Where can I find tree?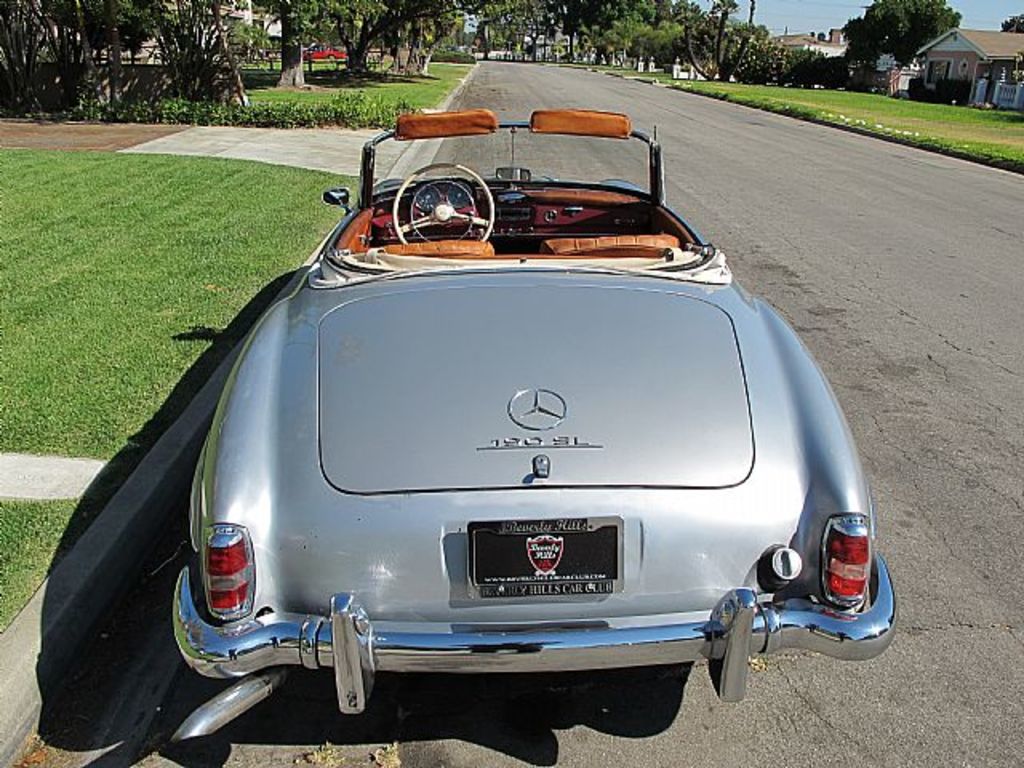
You can find it at [left=154, top=0, right=269, bottom=110].
